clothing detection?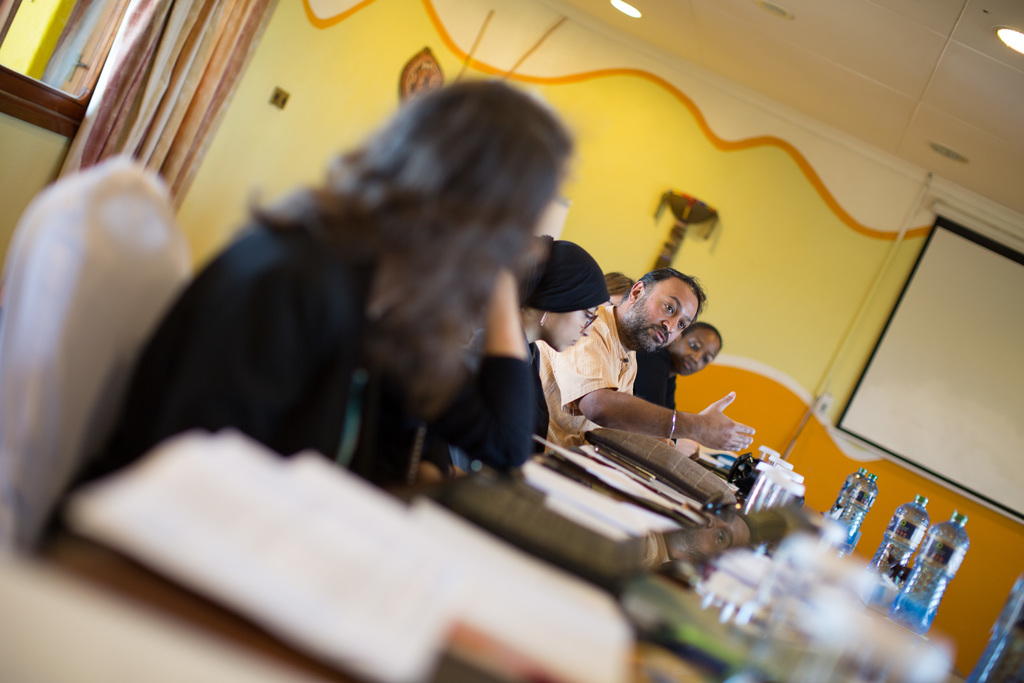
bbox(540, 306, 638, 454)
